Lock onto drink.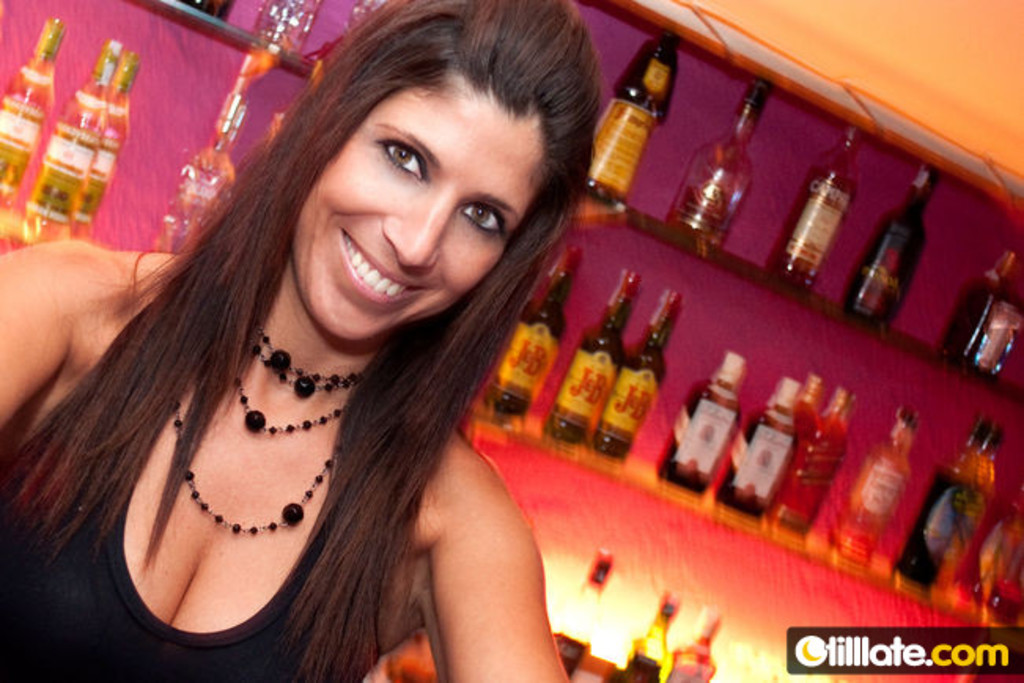
Locked: 769,392,824,513.
